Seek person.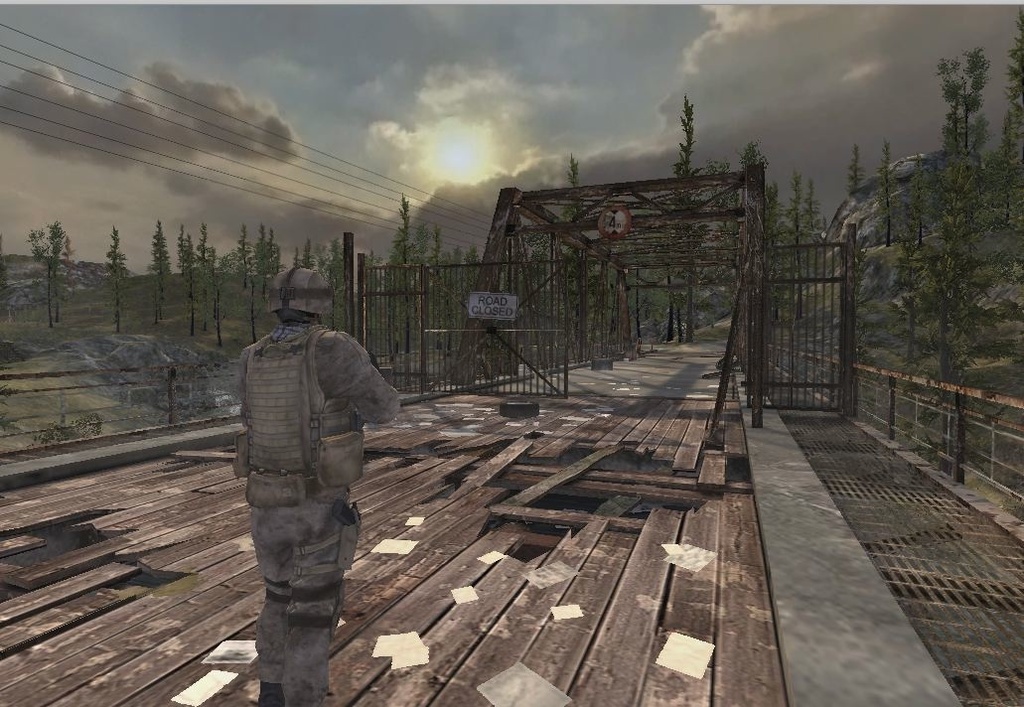
bbox=(231, 273, 411, 706).
